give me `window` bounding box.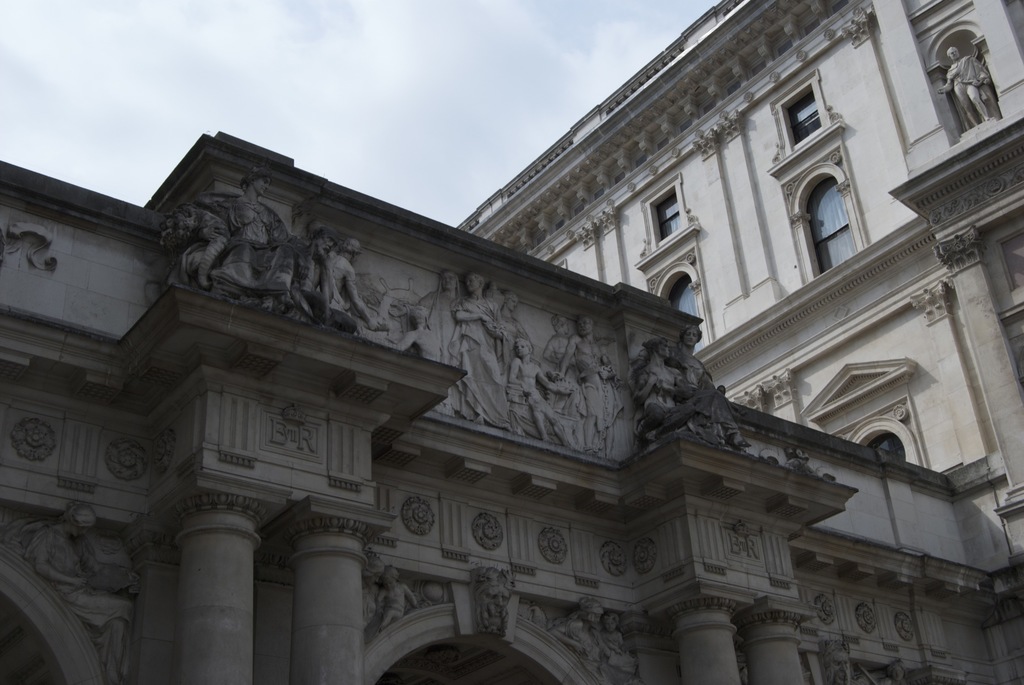
box(652, 182, 684, 233).
